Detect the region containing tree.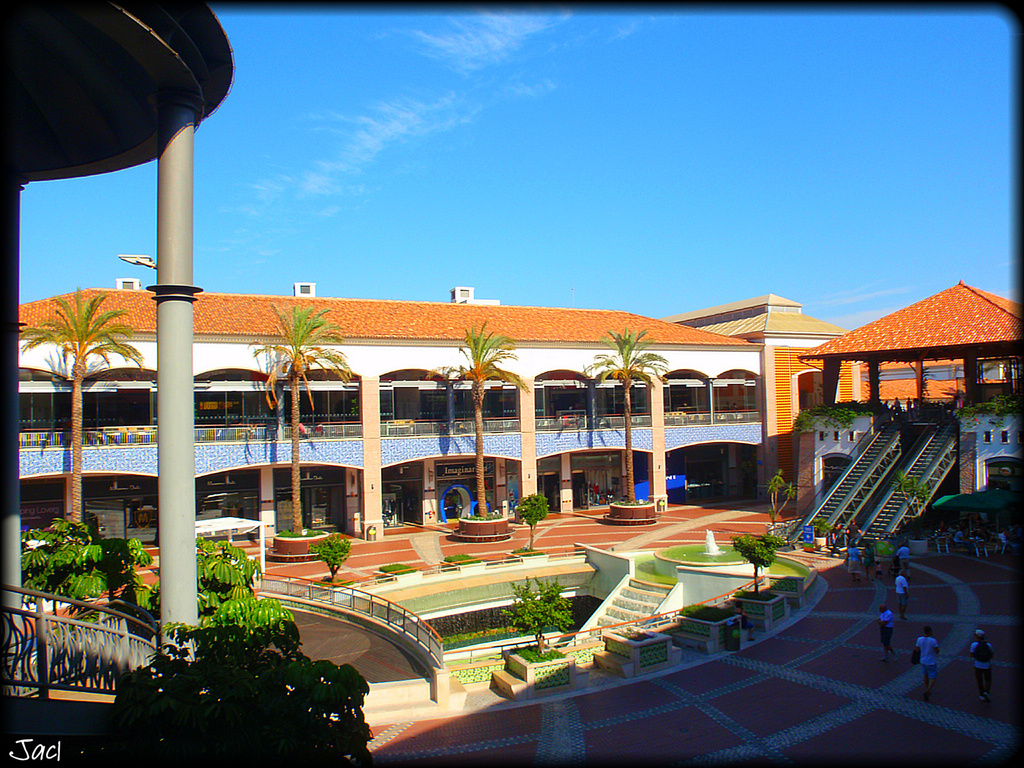
(left=22, top=286, right=149, bottom=530).
